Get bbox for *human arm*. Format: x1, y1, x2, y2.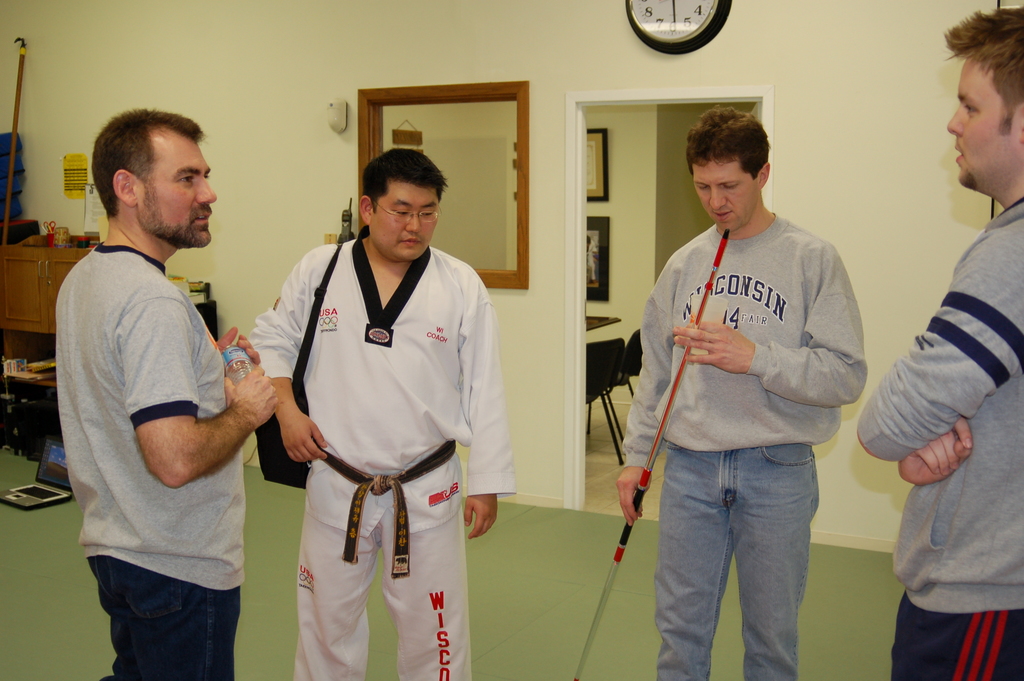
901, 418, 967, 489.
